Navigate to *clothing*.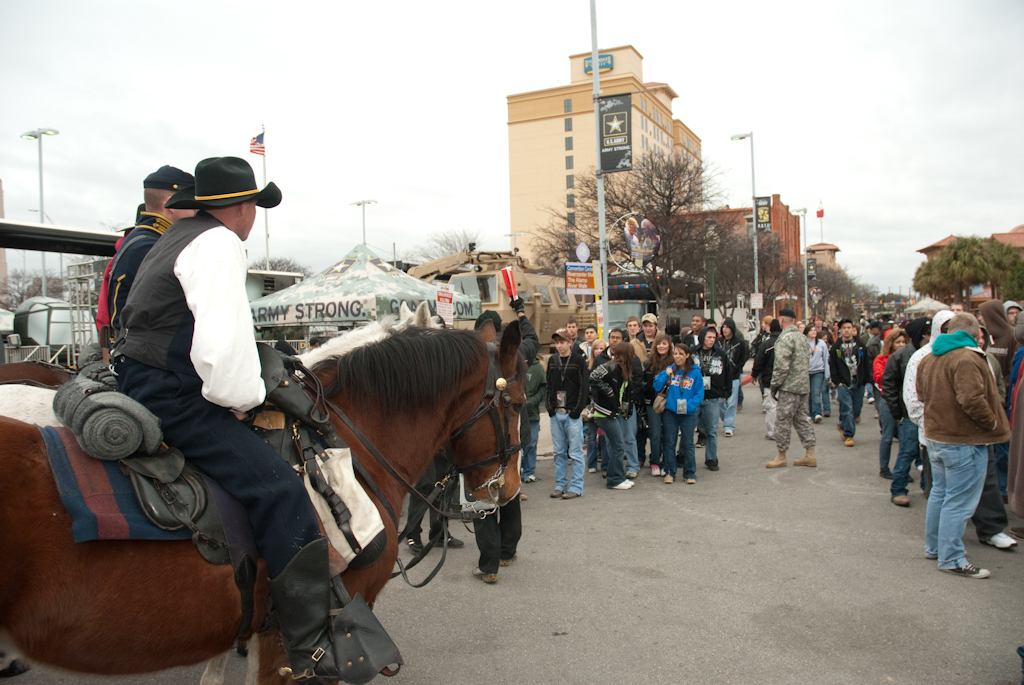
Navigation target: box=[1004, 298, 1022, 335].
